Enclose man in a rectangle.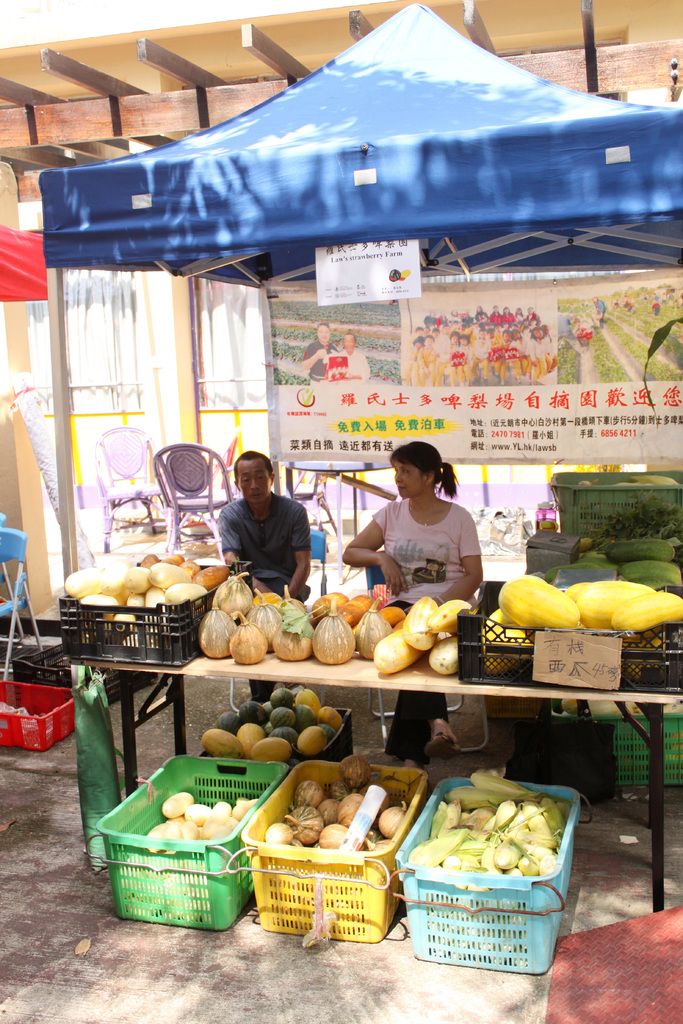
region(216, 454, 315, 694).
